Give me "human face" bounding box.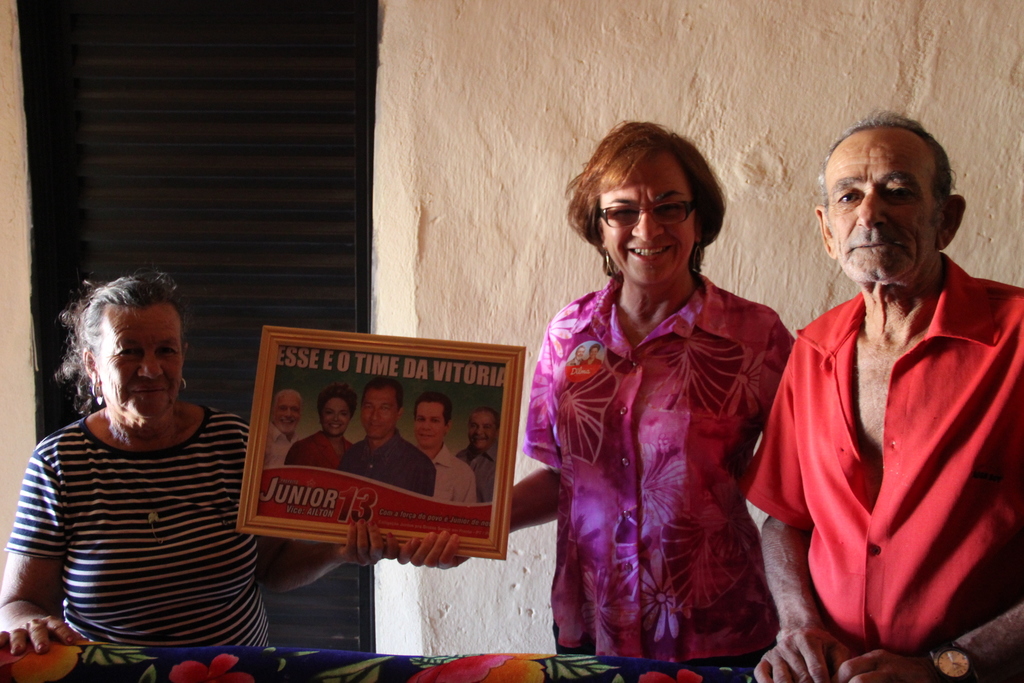
Rect(467, 409, 501, 452).
